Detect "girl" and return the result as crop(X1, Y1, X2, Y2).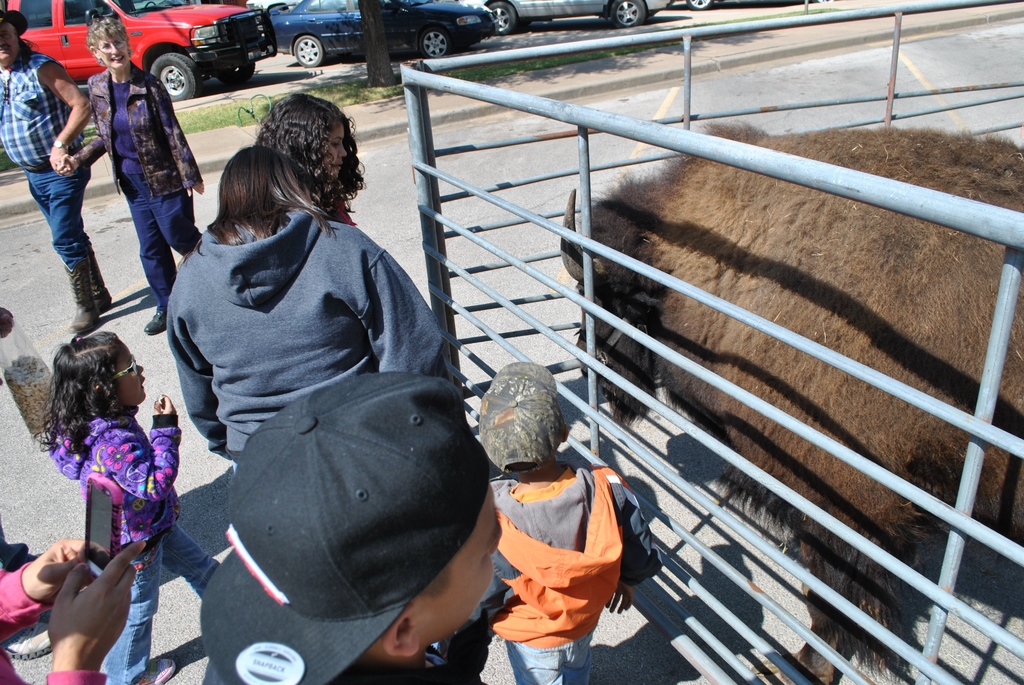
crop(36, 330, 181, 683).
